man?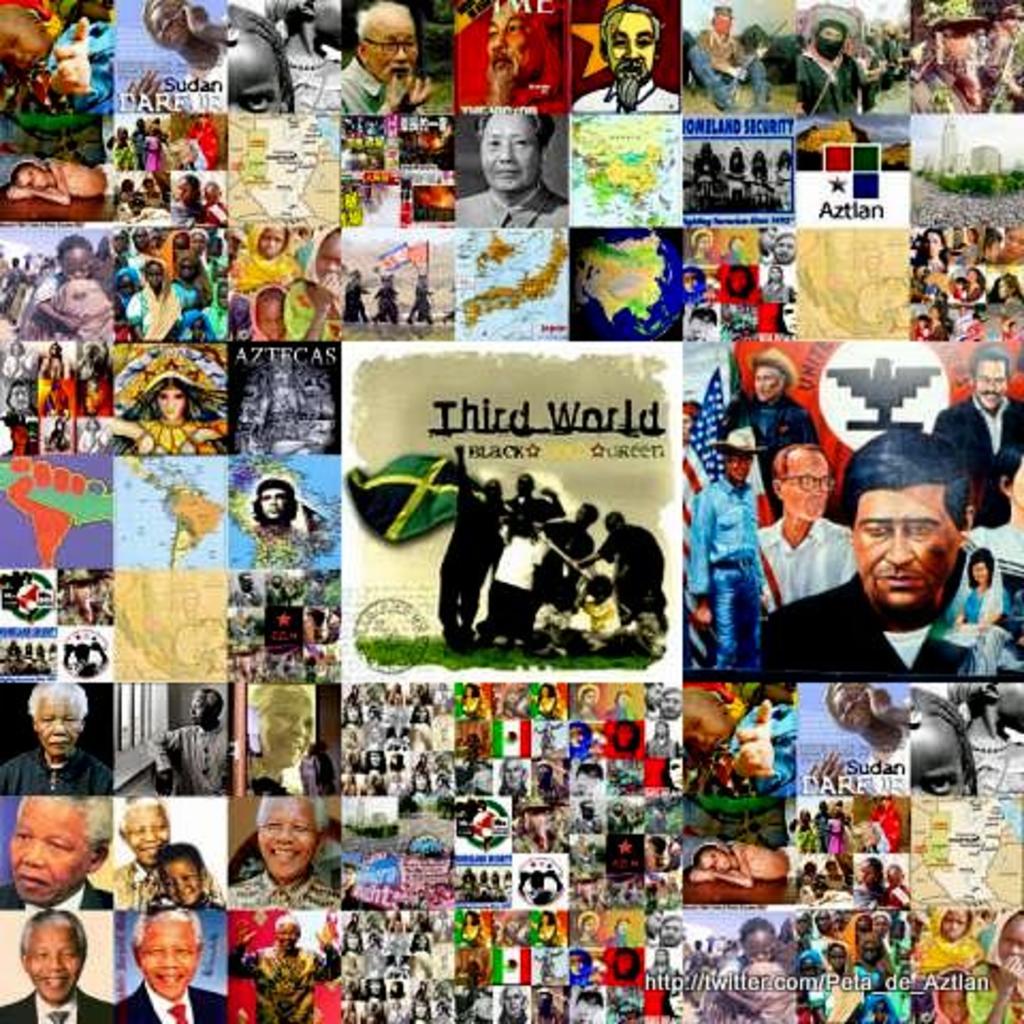
[left=109, top=905, right=224, bottom=1022]
